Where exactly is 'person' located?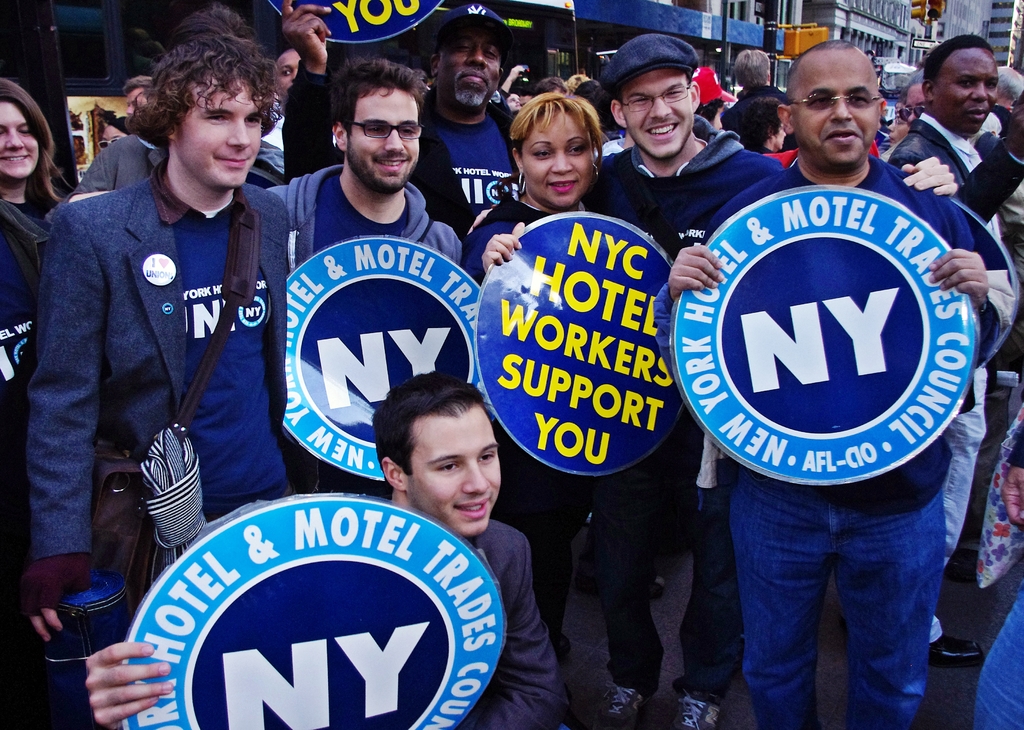
Its bounding box is 35/8/292/723.
